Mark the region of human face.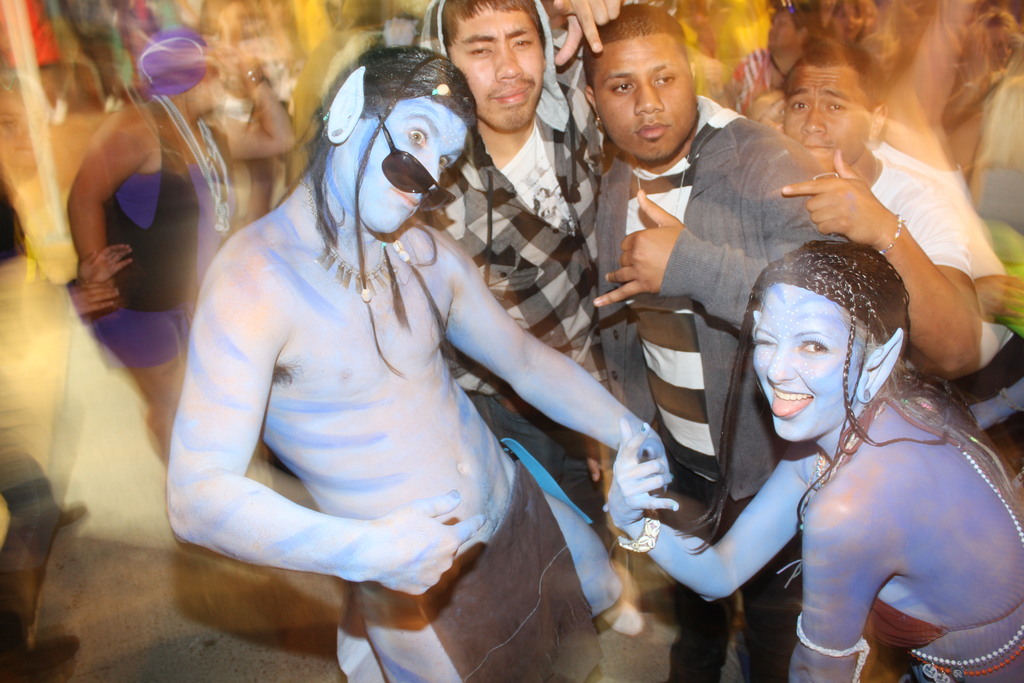
Region: select_region(451, 3, 543, 130).
